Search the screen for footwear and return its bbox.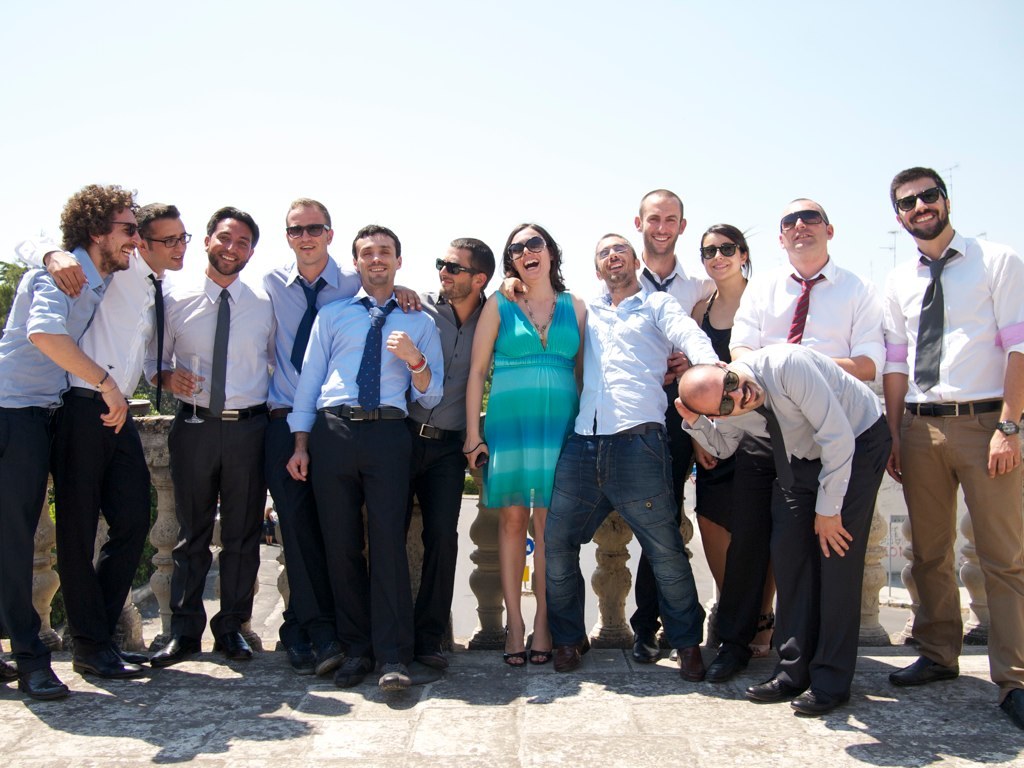
Found: box=[750, 612, 774, 656].
